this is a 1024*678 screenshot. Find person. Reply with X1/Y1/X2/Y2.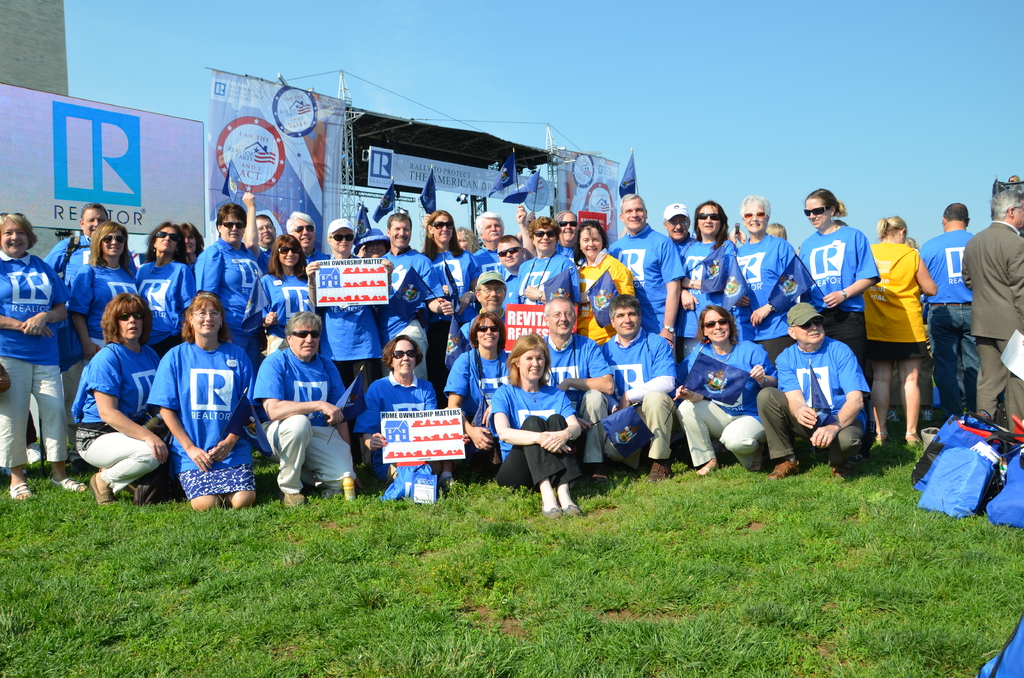
952/186/1023/428.
